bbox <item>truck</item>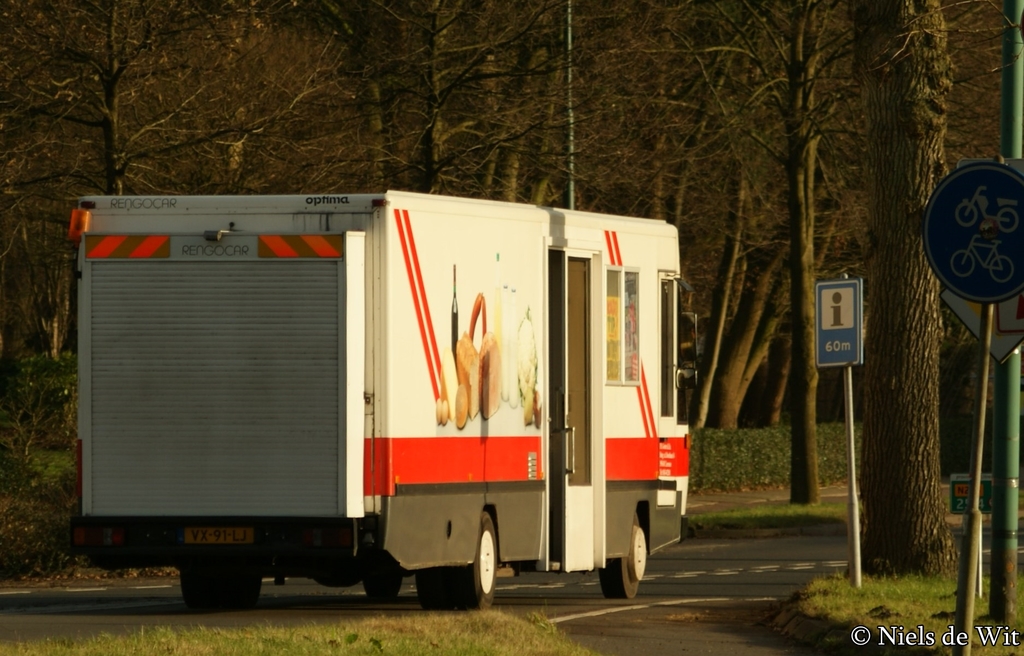
72/206/752/619
